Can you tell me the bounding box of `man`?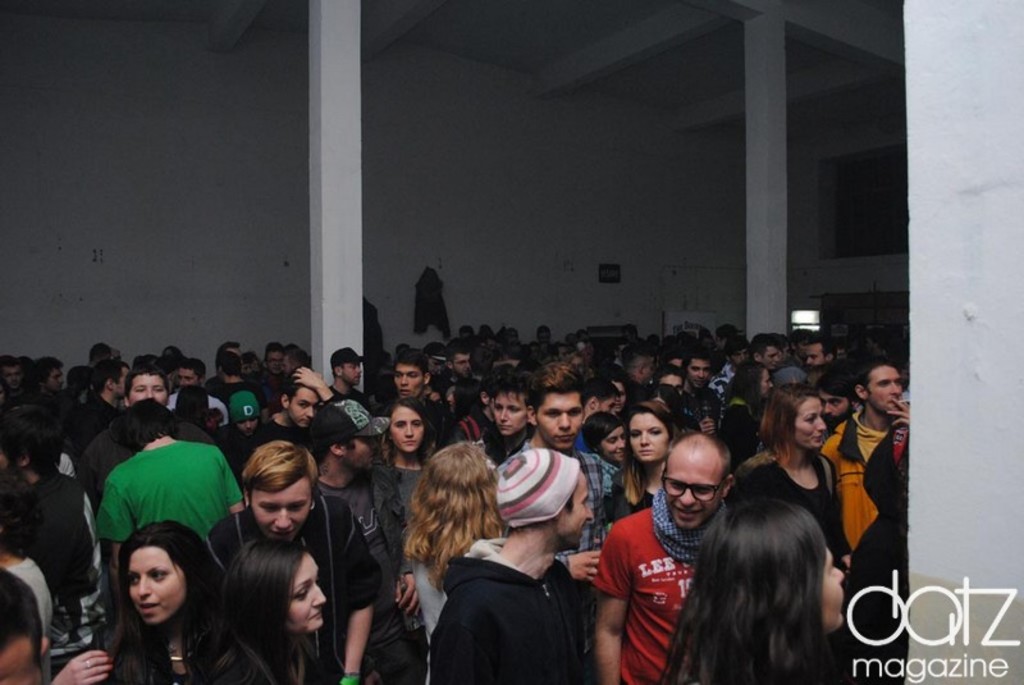
24:359:78:414.
